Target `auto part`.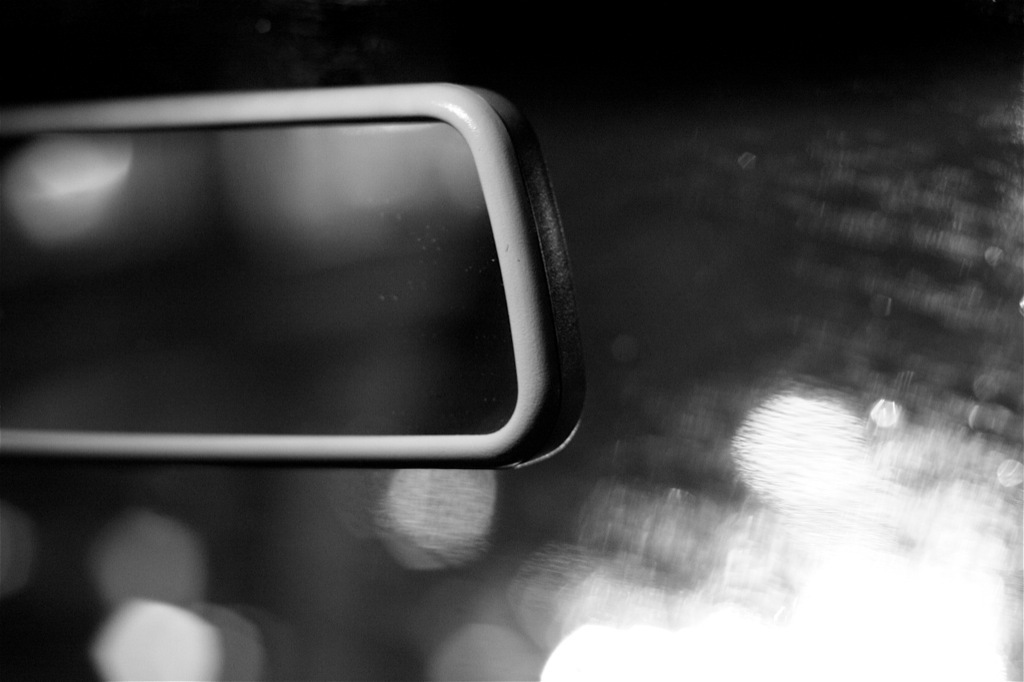
Target region: [left=0, top=80, right=586, bottom=472].
